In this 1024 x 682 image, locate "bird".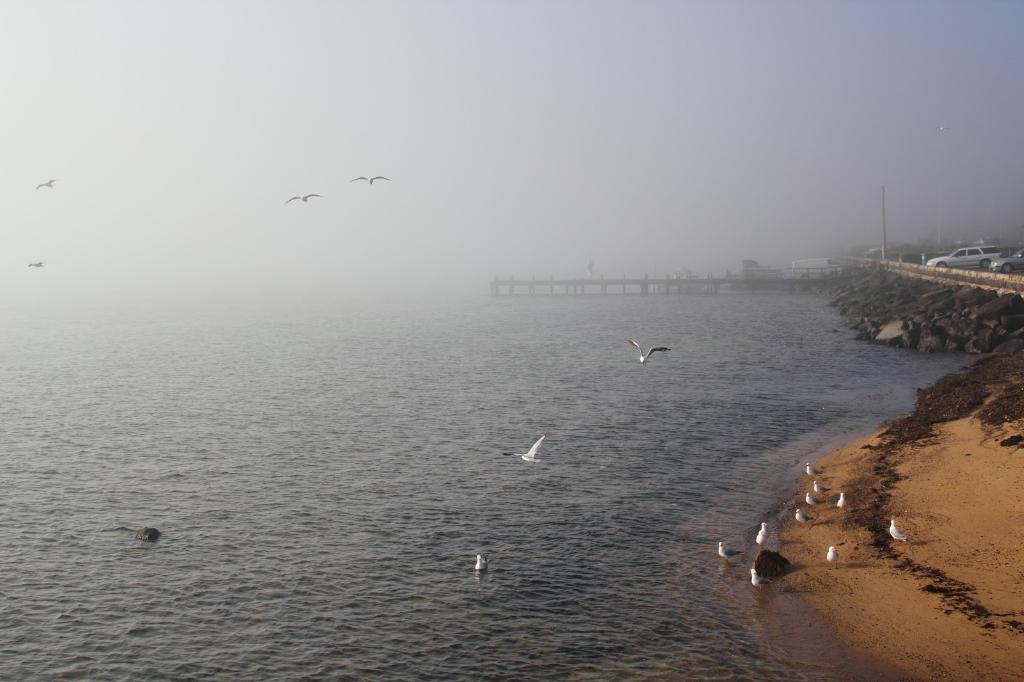
Bounding box: detection(623, 340, 675, 366).
